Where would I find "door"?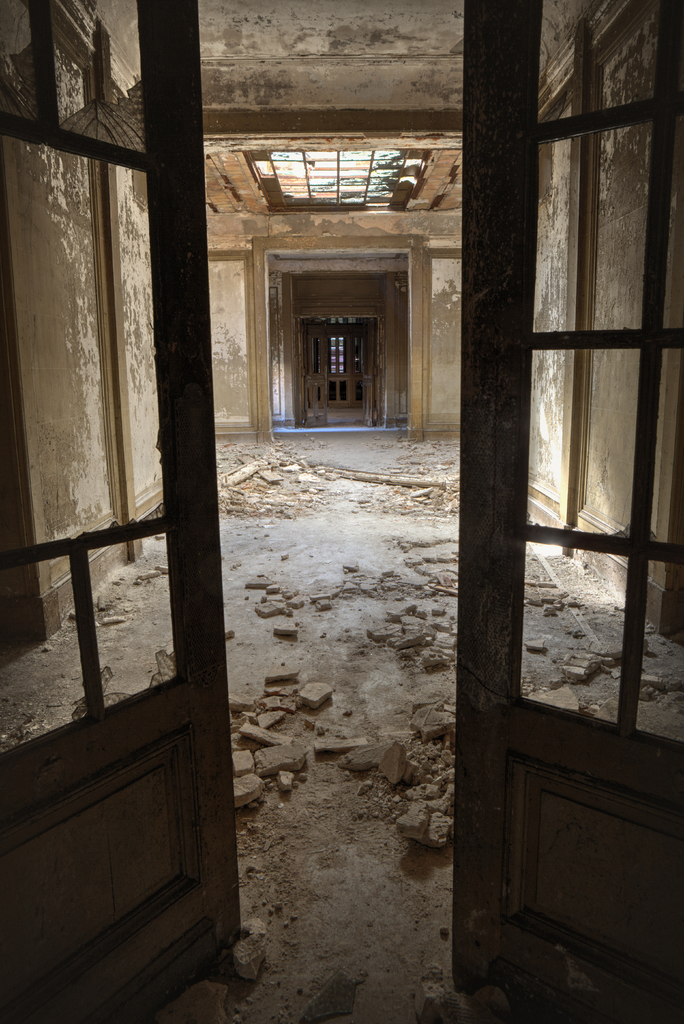
At pyautogui.locateOnScreen(0, 0, 243, 1023).
